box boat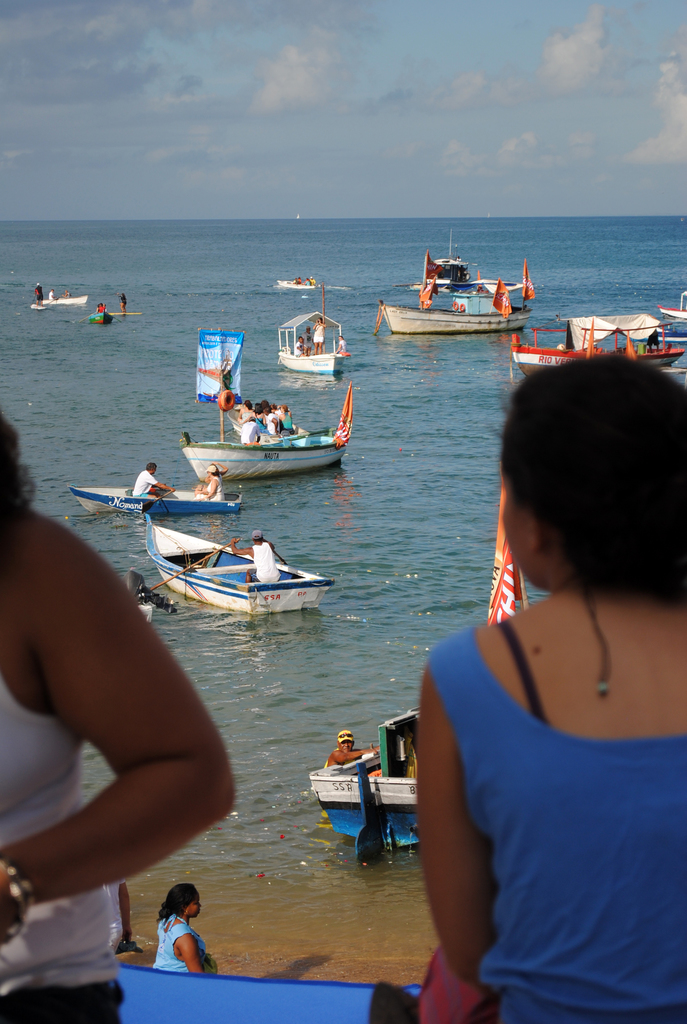
BBox(135, 516, 343, 612)
